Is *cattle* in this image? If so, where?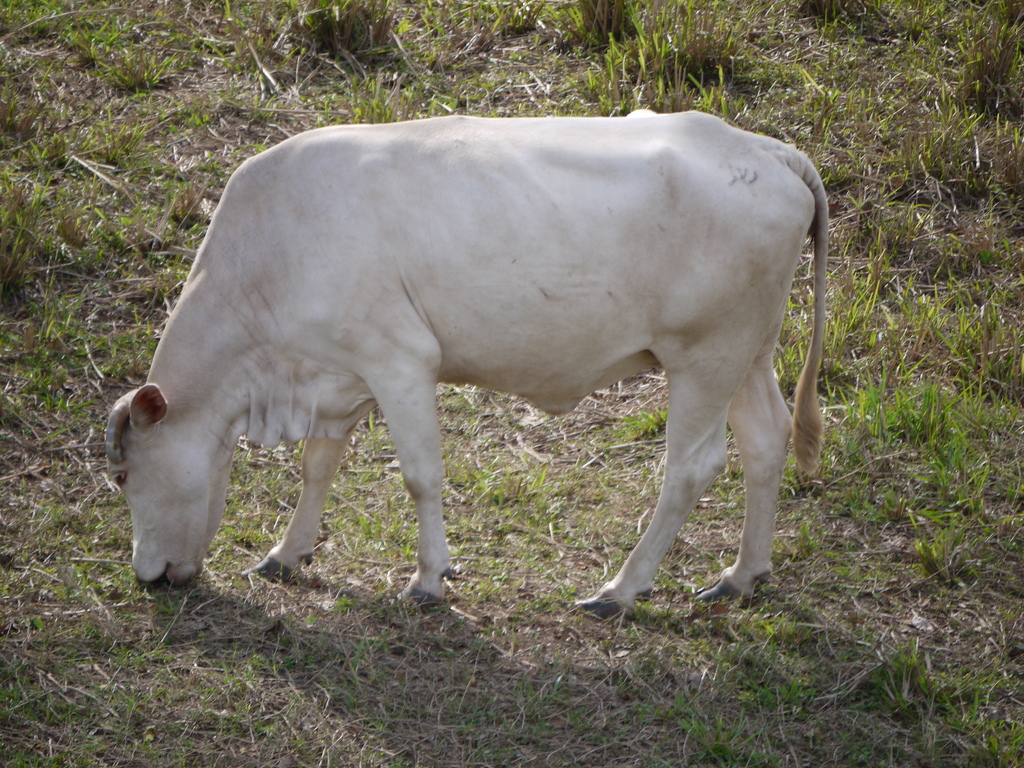
Yes, at rect(77, 90, 852, 649).
